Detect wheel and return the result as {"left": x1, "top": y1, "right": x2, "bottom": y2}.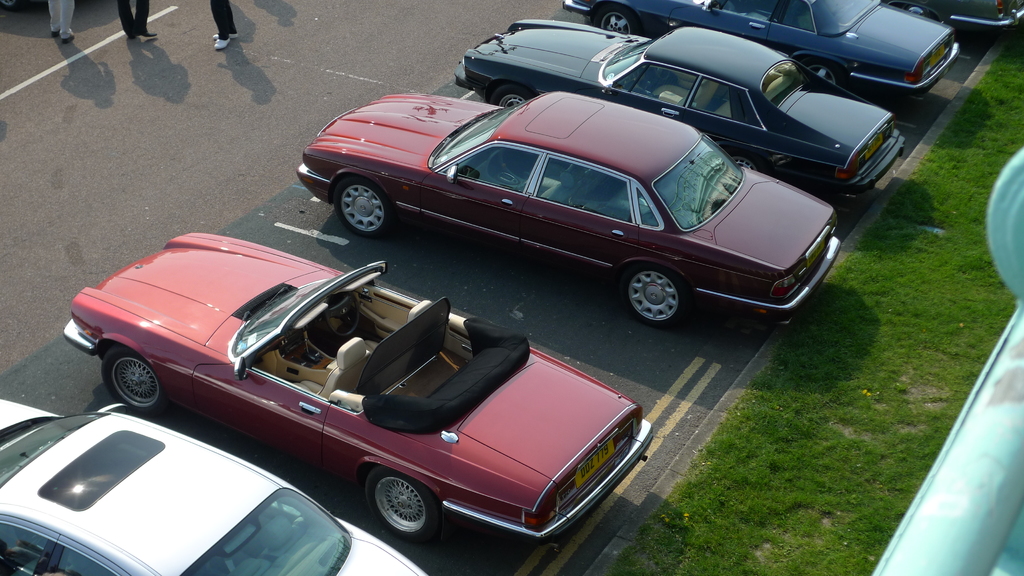
{"left": 623, "top": 269, "right": 682, "bottom": 329}.
